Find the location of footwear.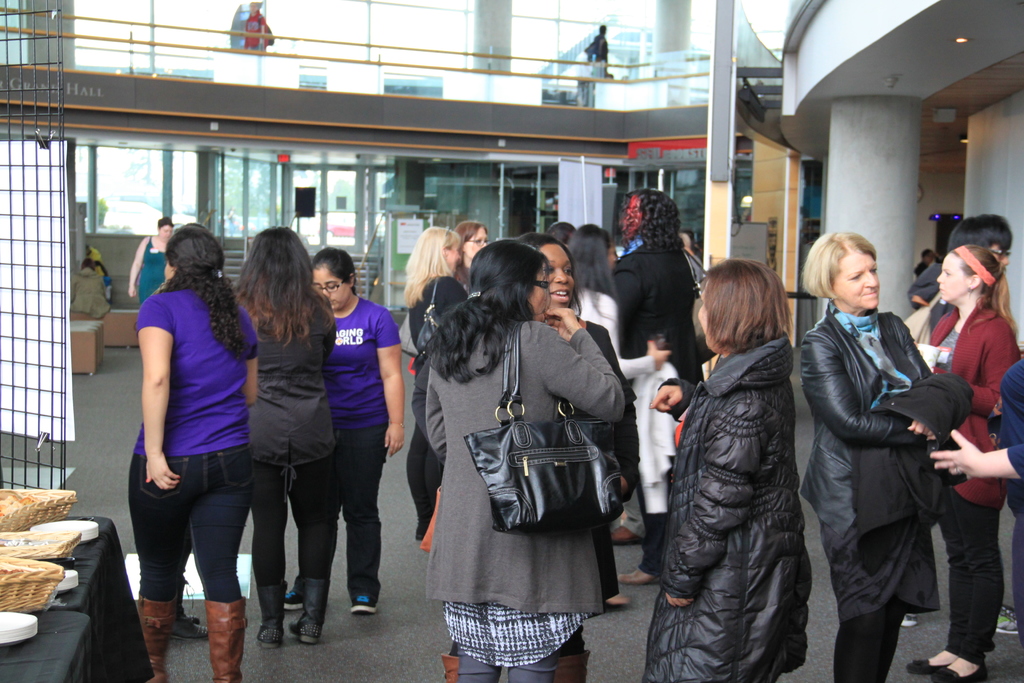
Location: (left=288, top=578, right=330, bottom=646).
